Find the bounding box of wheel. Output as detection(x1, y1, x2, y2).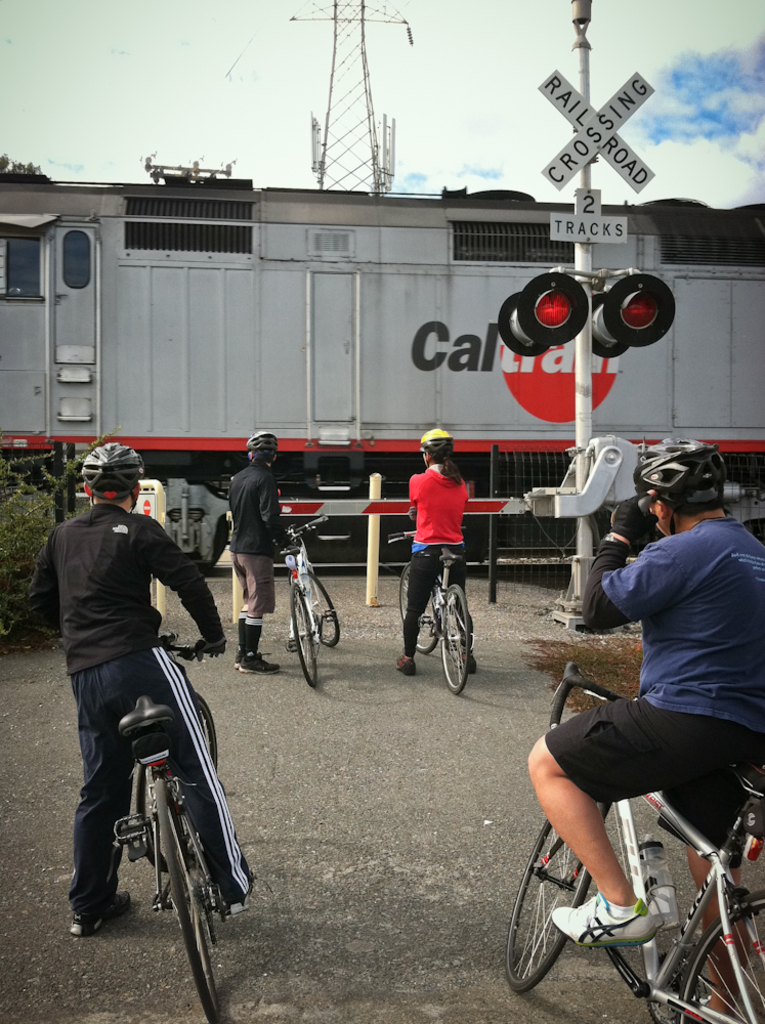
detection(293, 583, 317, 692).
